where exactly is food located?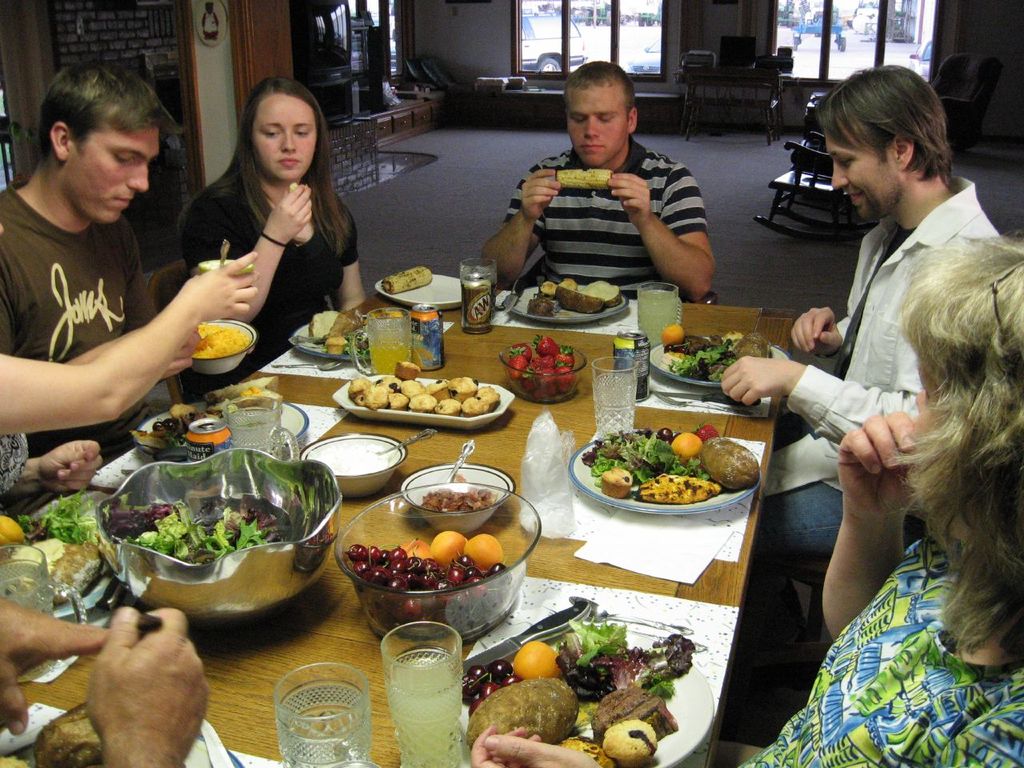
Its bounding box is pyautogui.locateOnScreen(190, 322, 250, 362).
